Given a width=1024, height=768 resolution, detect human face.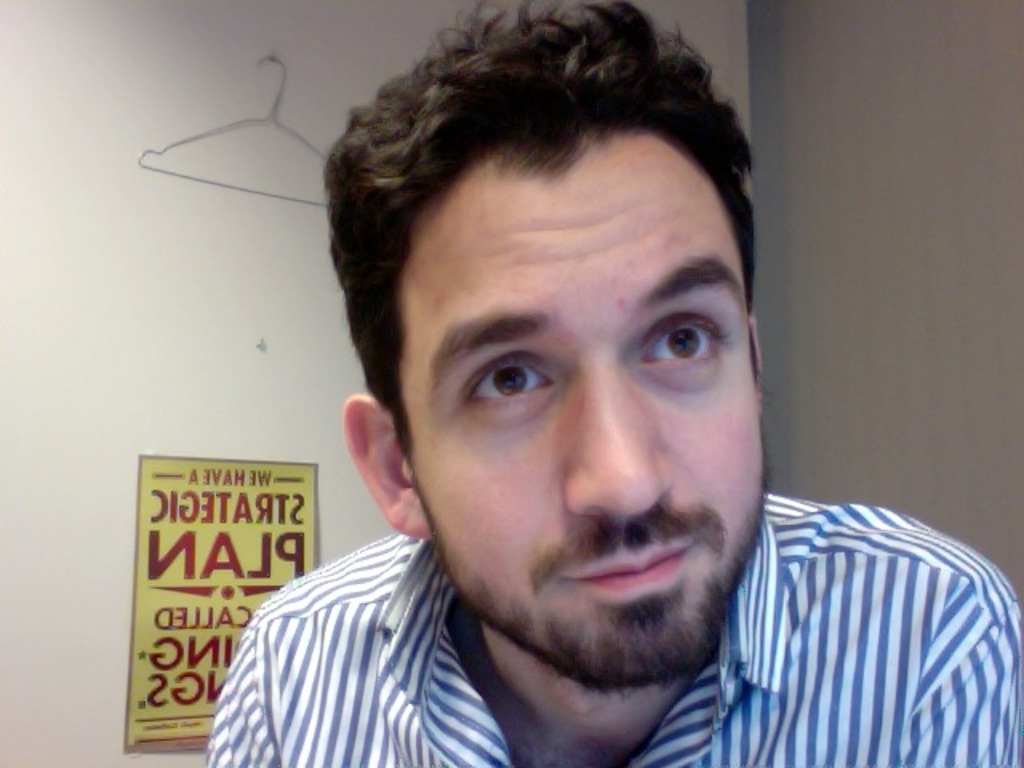
bbox(403, 139, 758, 691).
